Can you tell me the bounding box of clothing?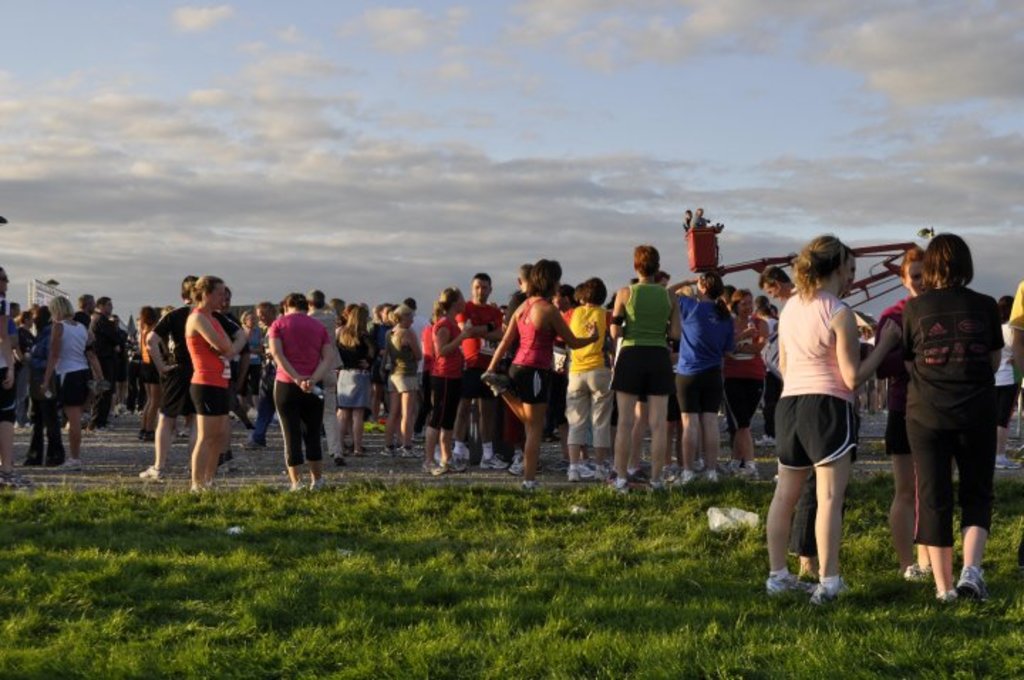
l=459, t=299, r=506, b=398.
